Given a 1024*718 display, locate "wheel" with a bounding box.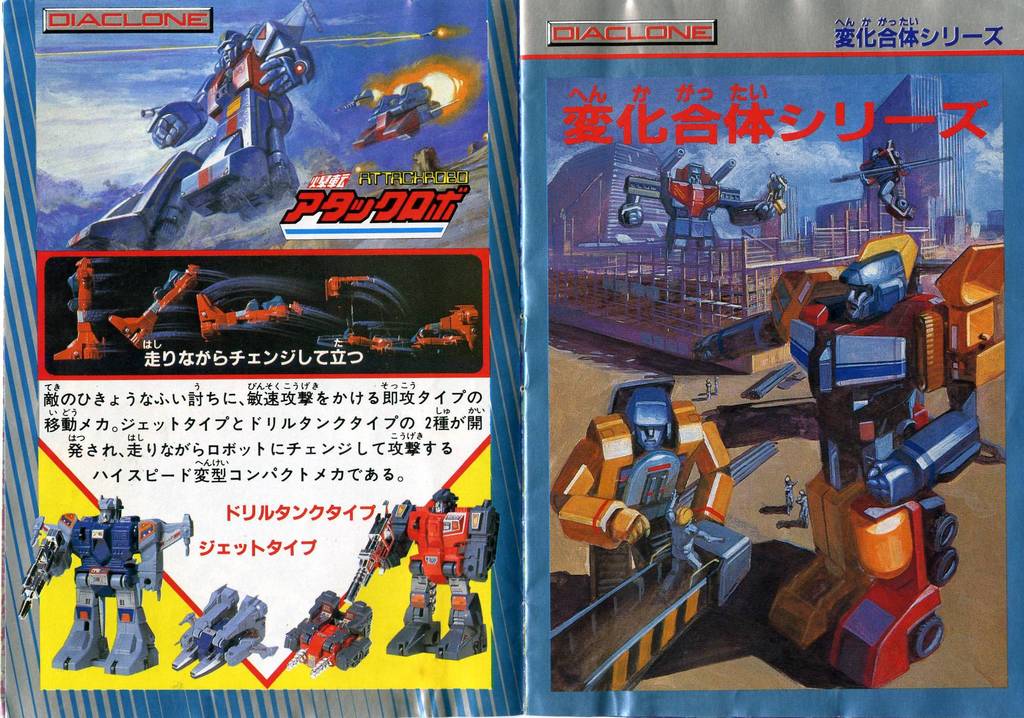
Located: 928, 547, 959, 586.
